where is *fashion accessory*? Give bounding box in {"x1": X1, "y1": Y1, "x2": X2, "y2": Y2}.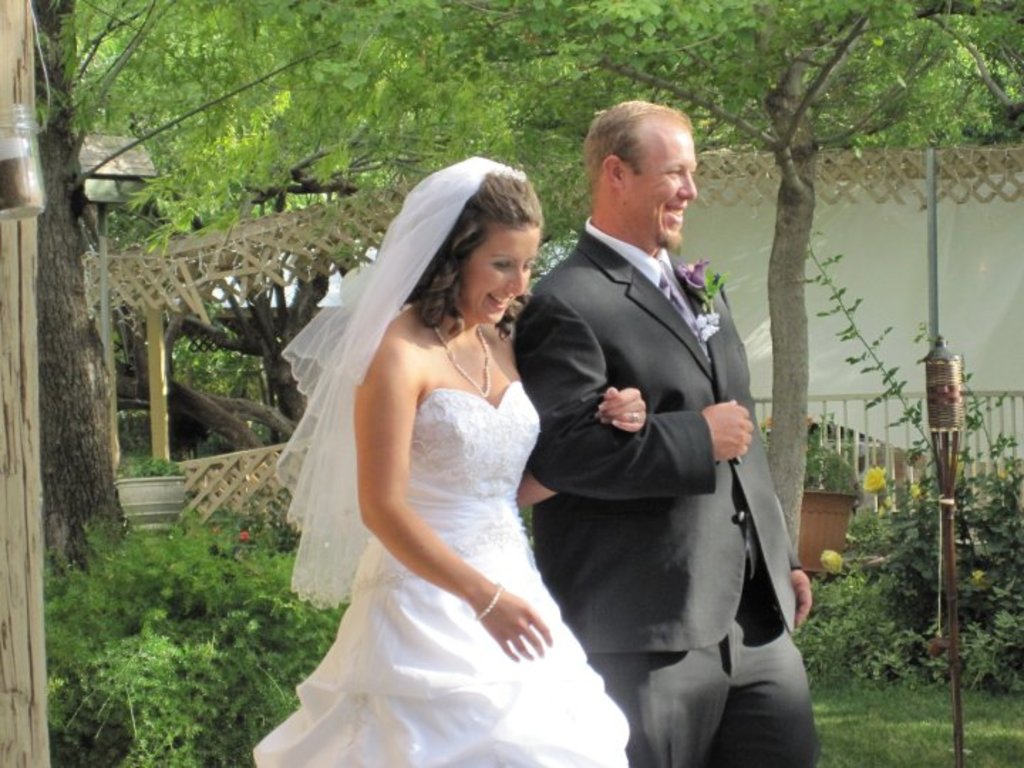
{"x1": 471, "y1": 576, "x2": 506, "y2": 626}.
